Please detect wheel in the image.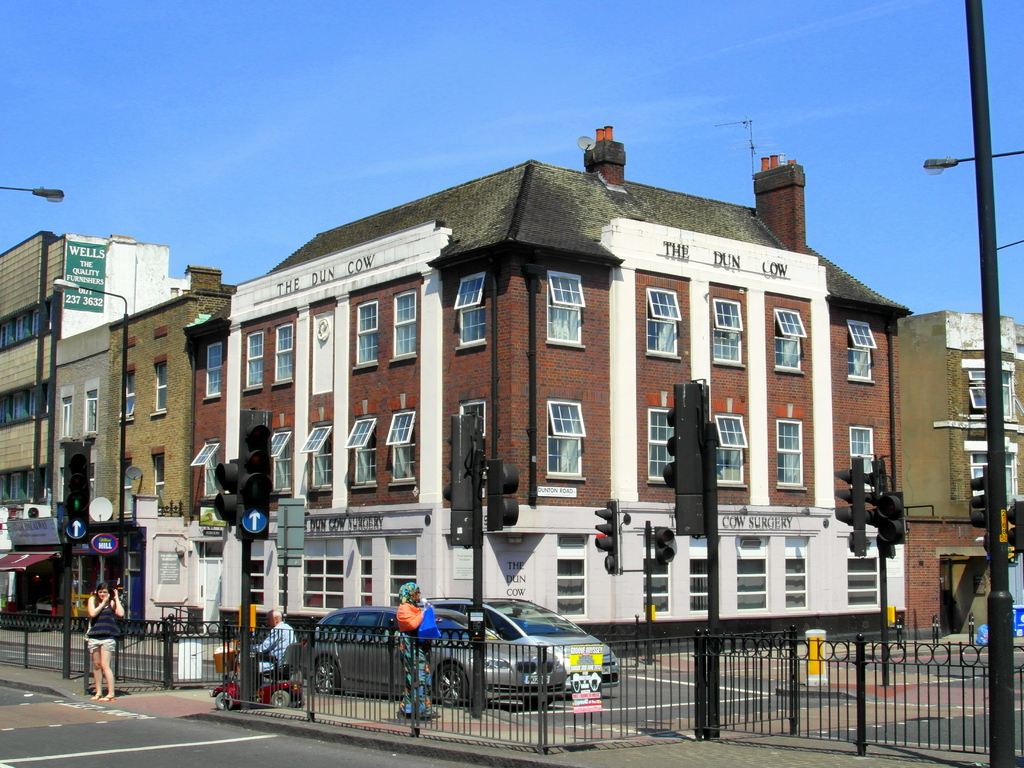
{"x1": 424, "y1": 652, "x2": 472, "y2": 708}.
